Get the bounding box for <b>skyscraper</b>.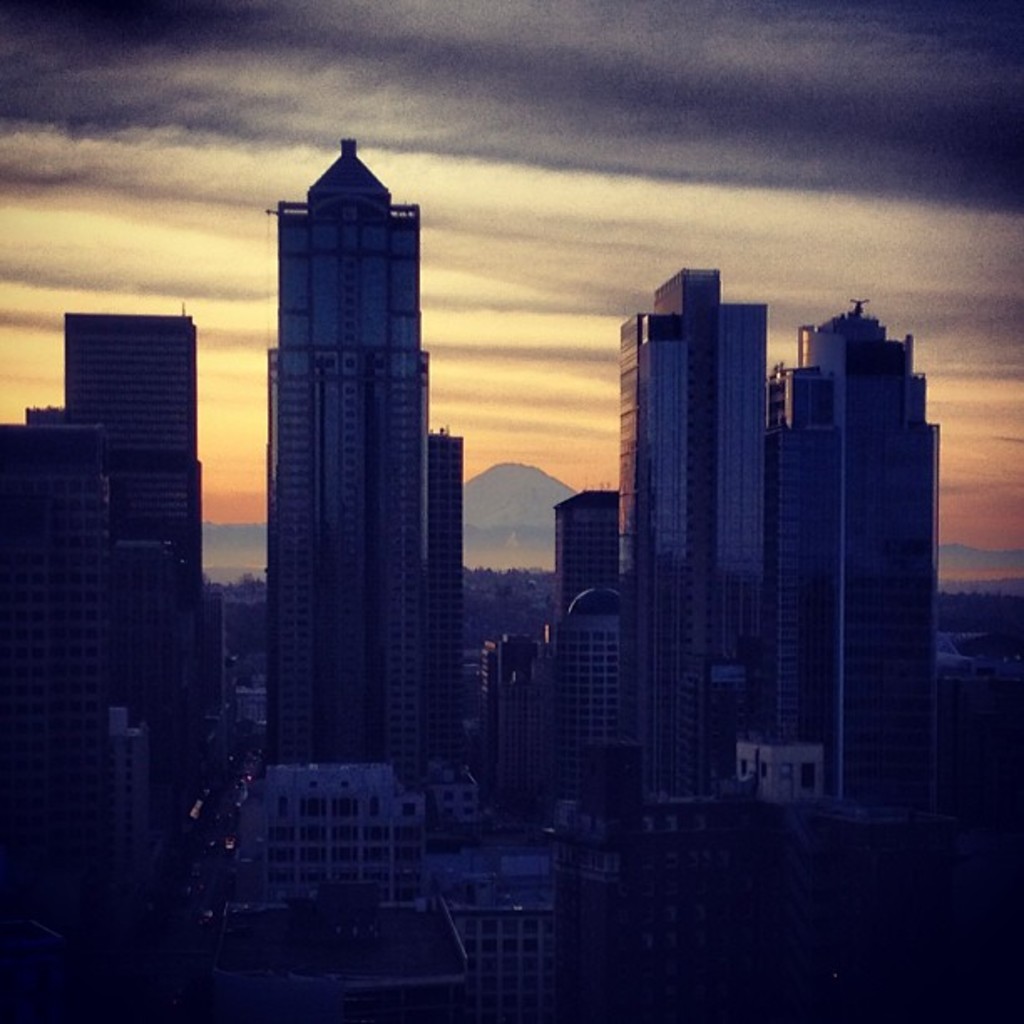
(left=0, top=418, right=119, bottom=1021).
